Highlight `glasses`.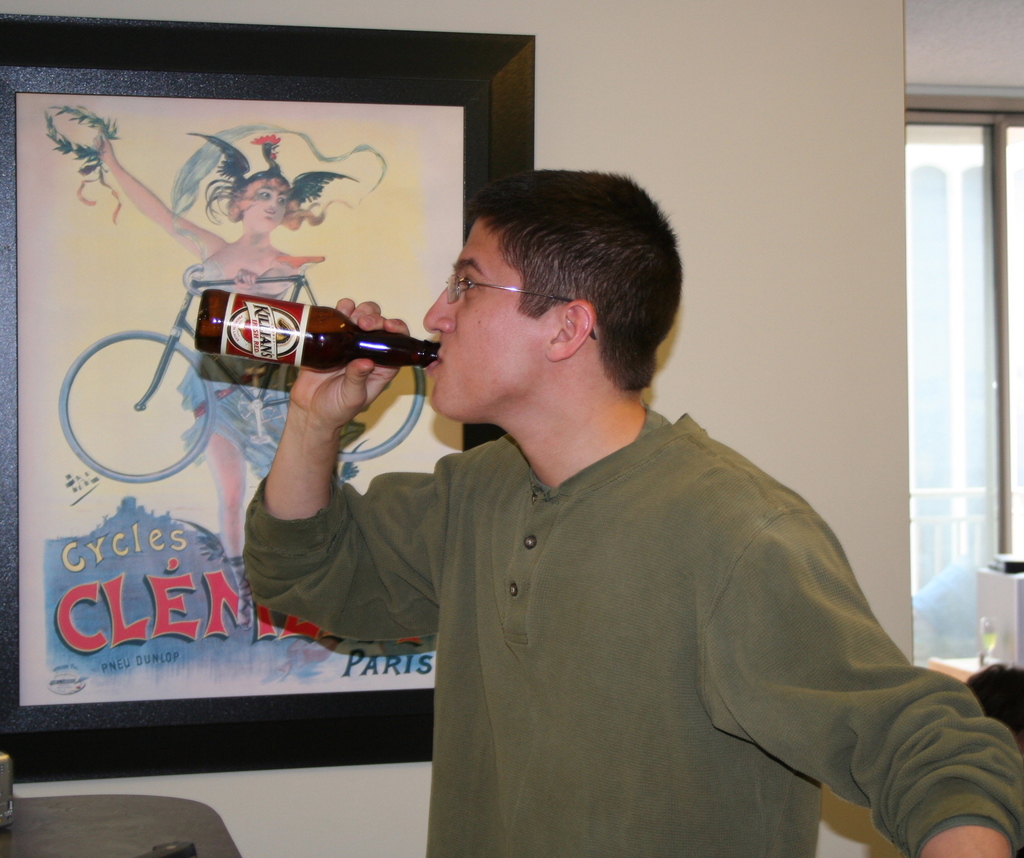
Highlighted region: (428,264,600,341).
